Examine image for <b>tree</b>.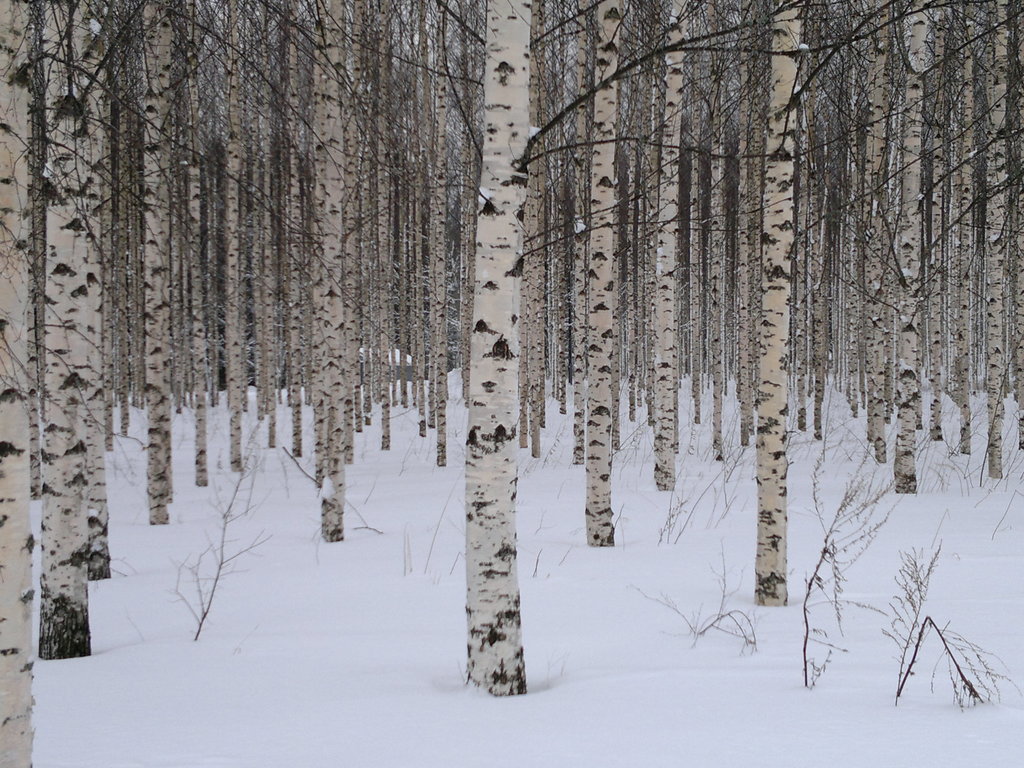
Examination result: [0, 0, 1023, 767].
